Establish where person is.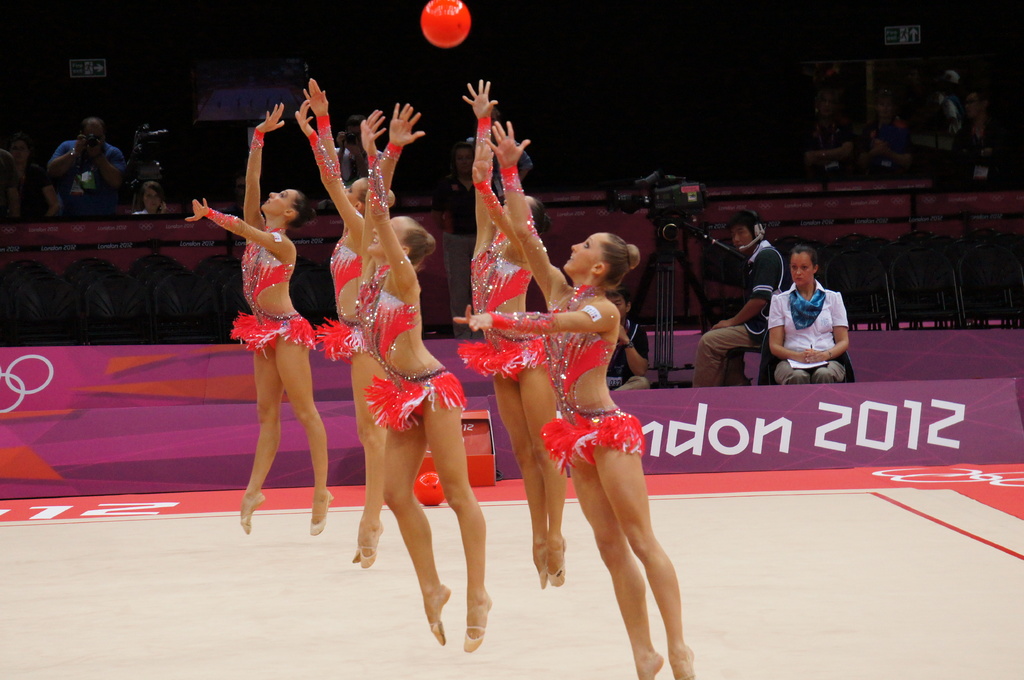
Established at x1=312, y1=76, x2=425, y2=563.
